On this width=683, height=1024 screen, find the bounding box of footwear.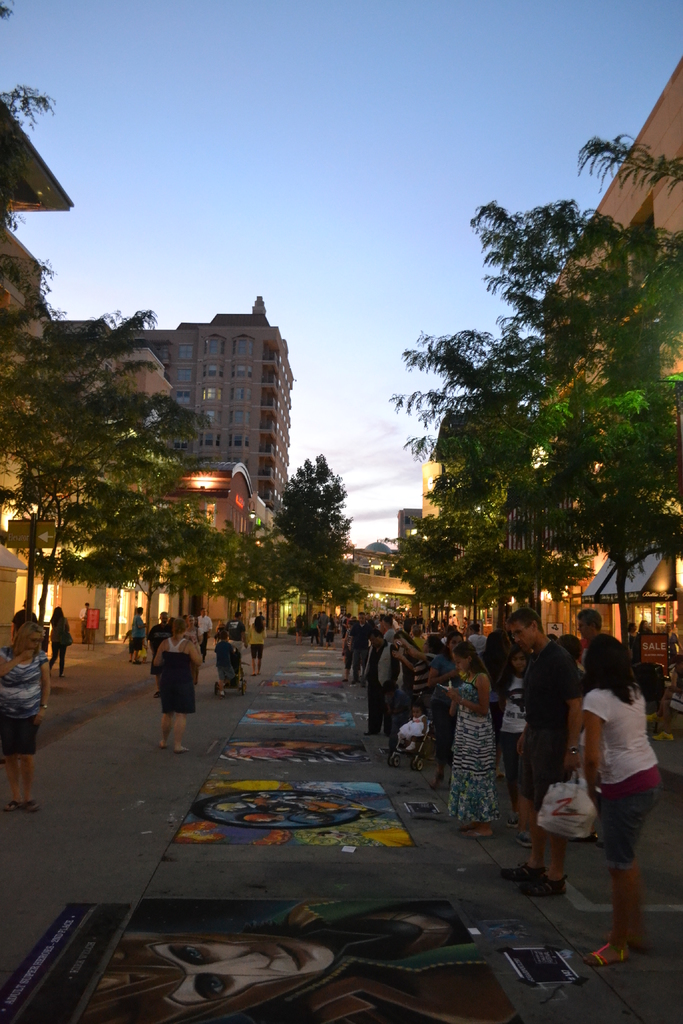
Bounding box: (x1=497, y1=861, x2=542, y2=882).
